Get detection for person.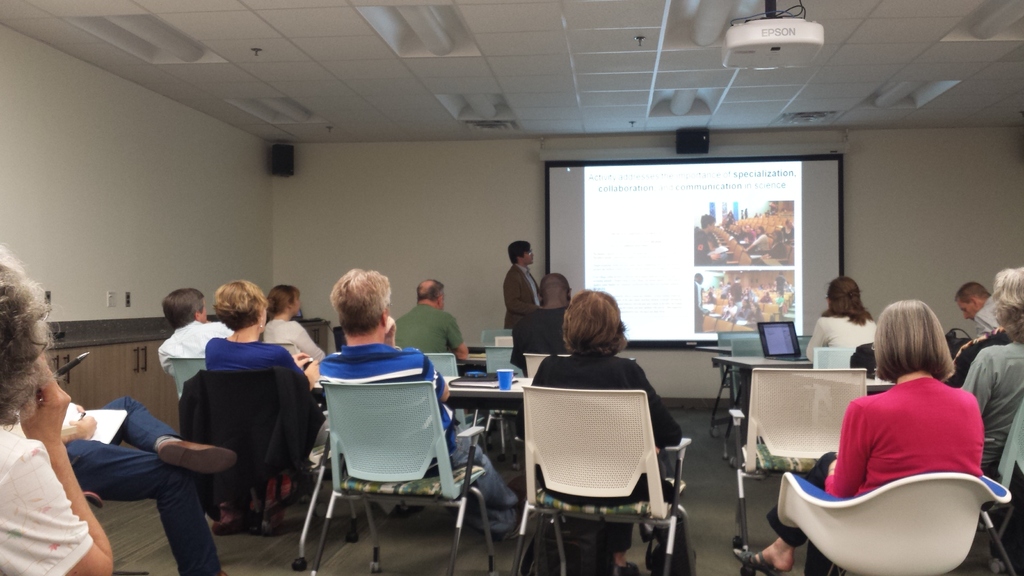
Detection: [960,282,1007,338].
